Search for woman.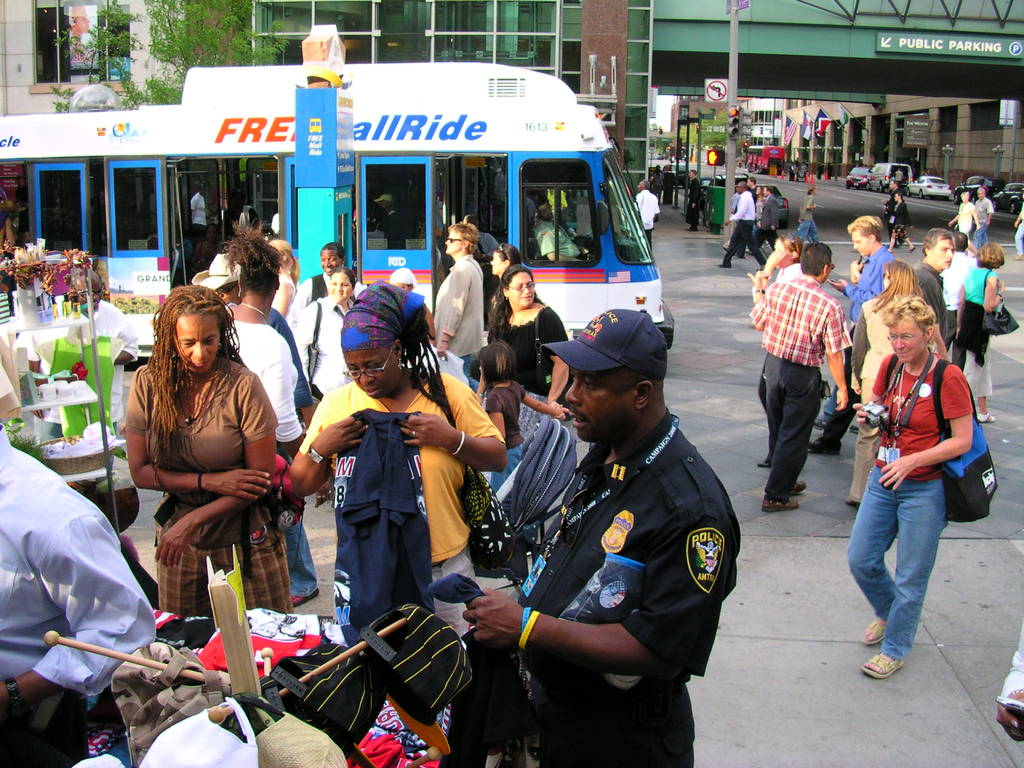
Found at Rect(225, 218, 333, 507).
